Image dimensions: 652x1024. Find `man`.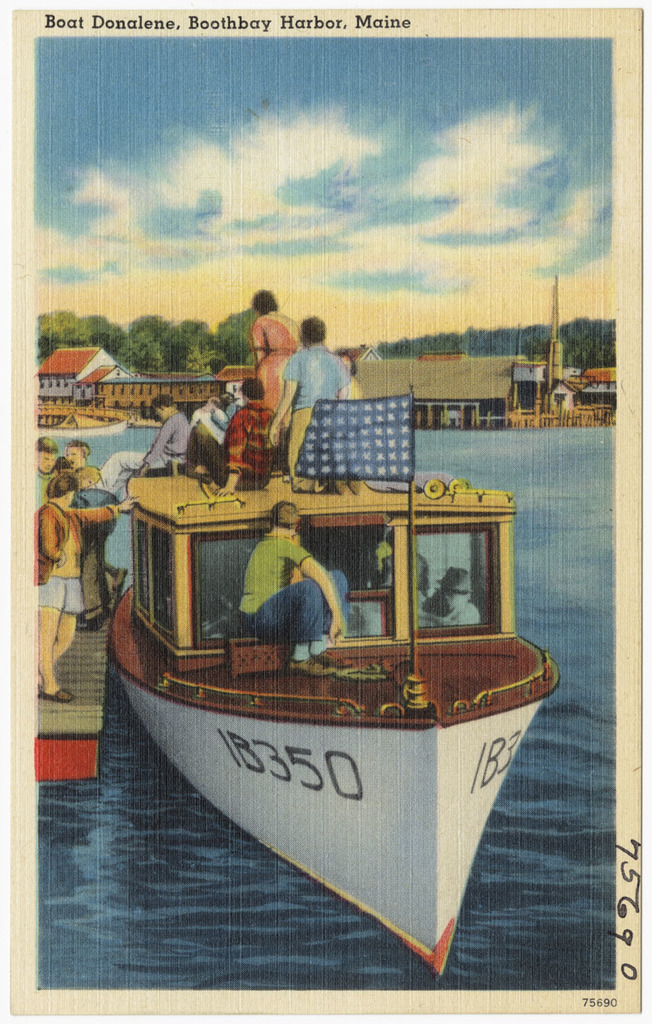
box=[419, 567, 480, 625].
